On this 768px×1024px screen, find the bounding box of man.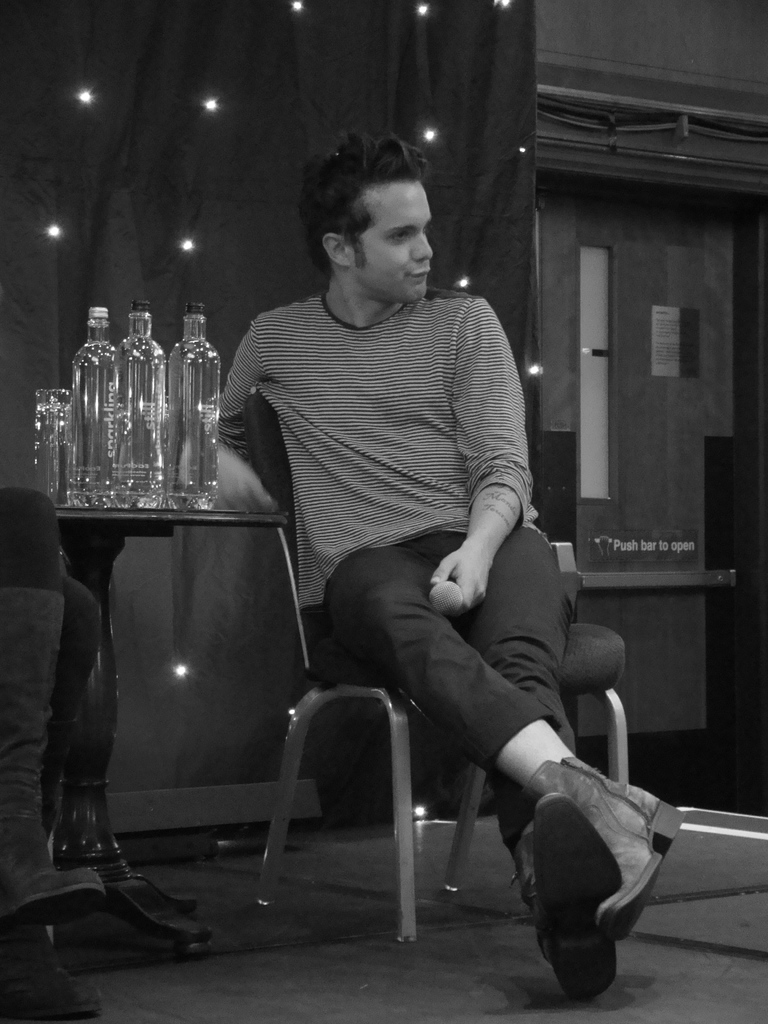
Bounding box: <region>180, 127, 685, 1004</region>.
